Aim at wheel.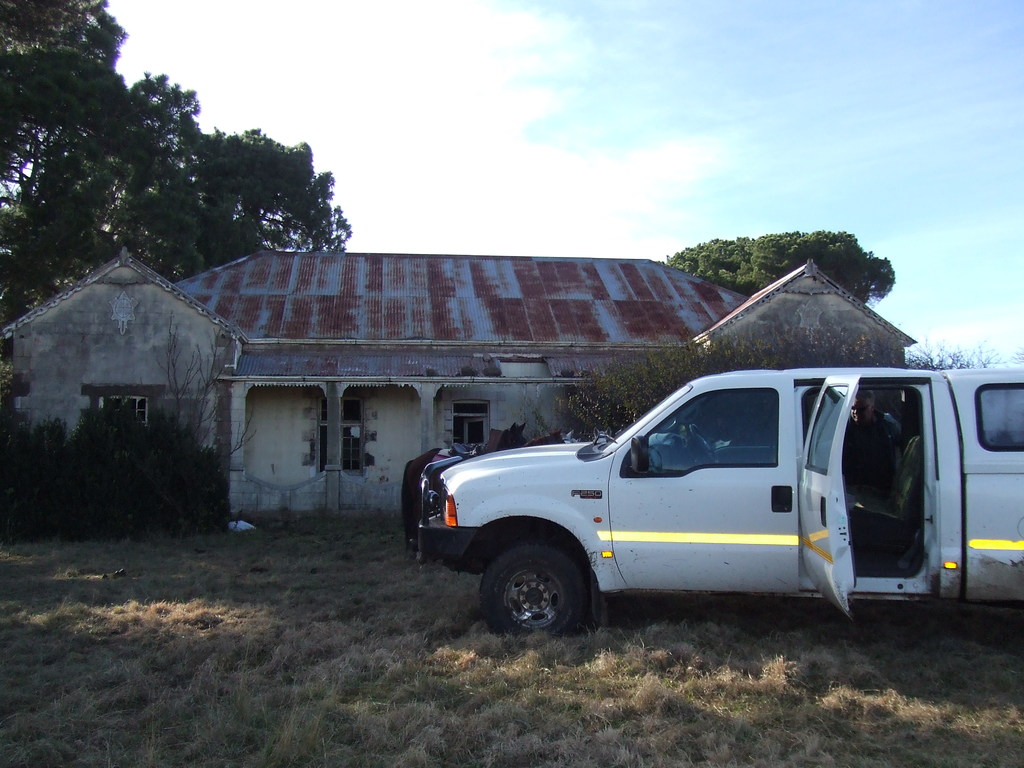
Aimed at rect(689, 424, 718, 467).
